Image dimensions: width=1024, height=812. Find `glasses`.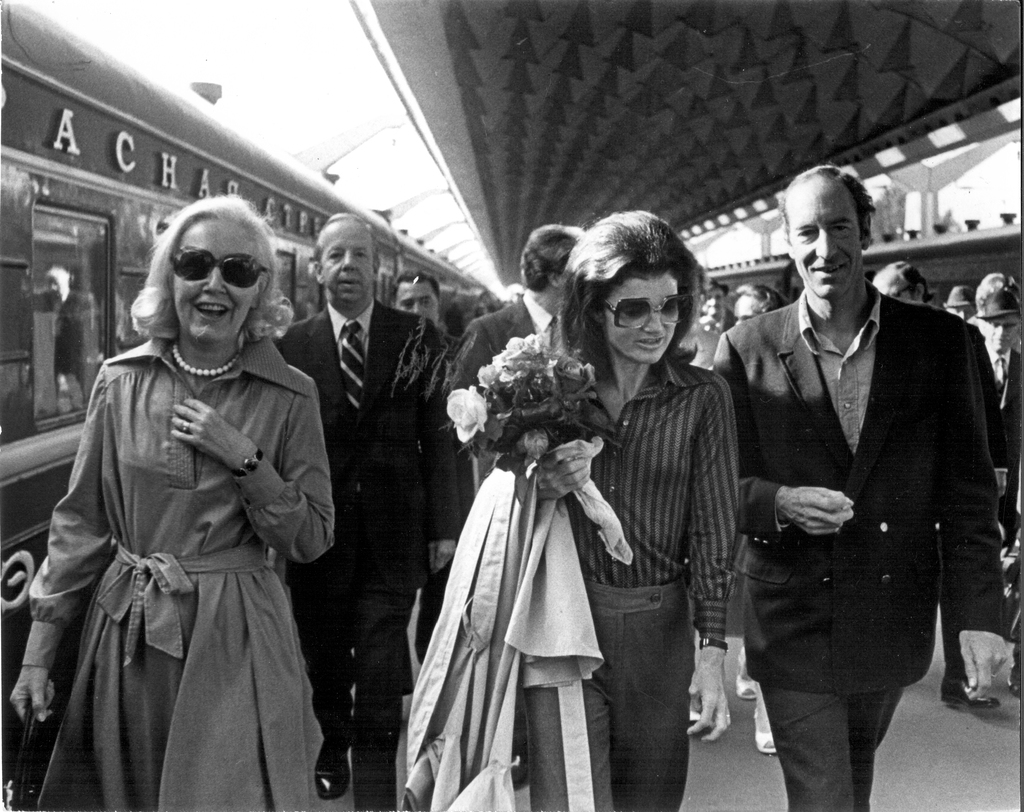
bbox=(605, 294, 702, 334).
